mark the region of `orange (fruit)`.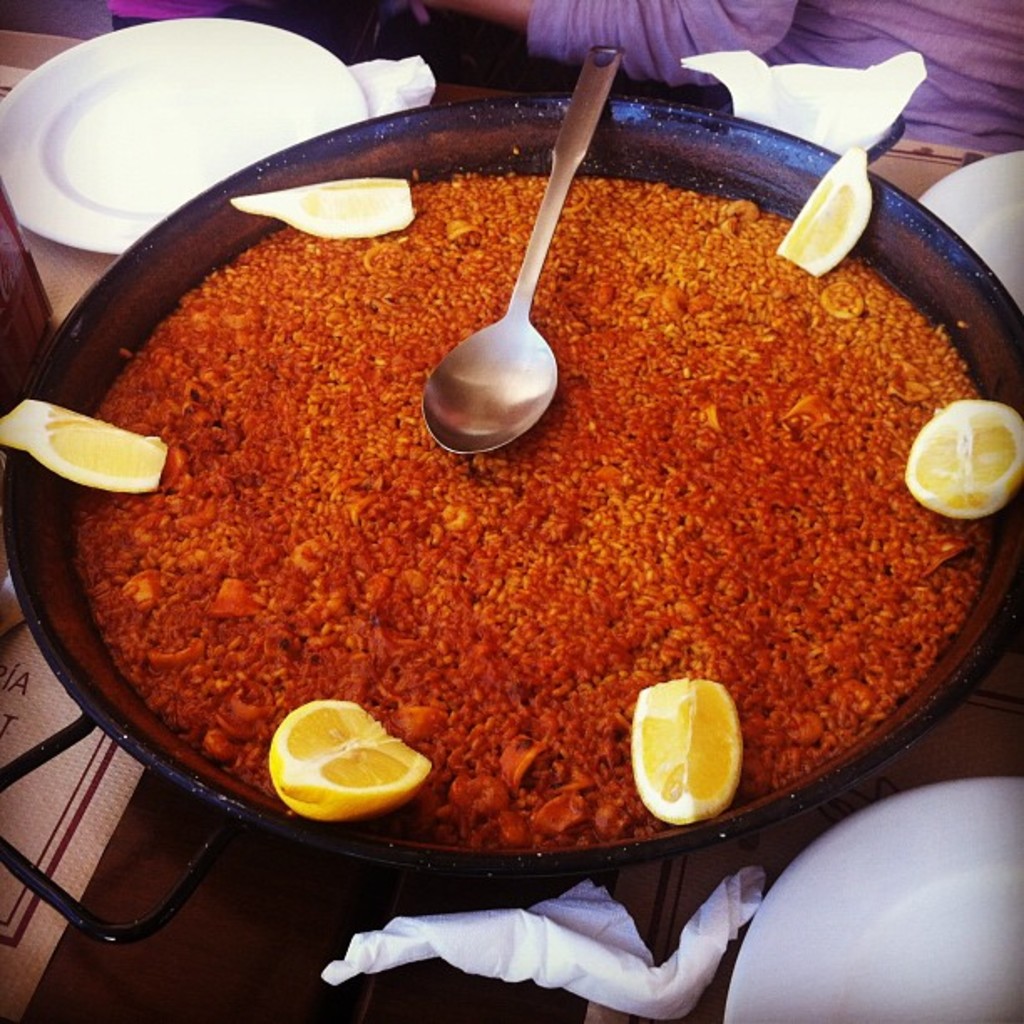
Region: 634 674 751 825.
